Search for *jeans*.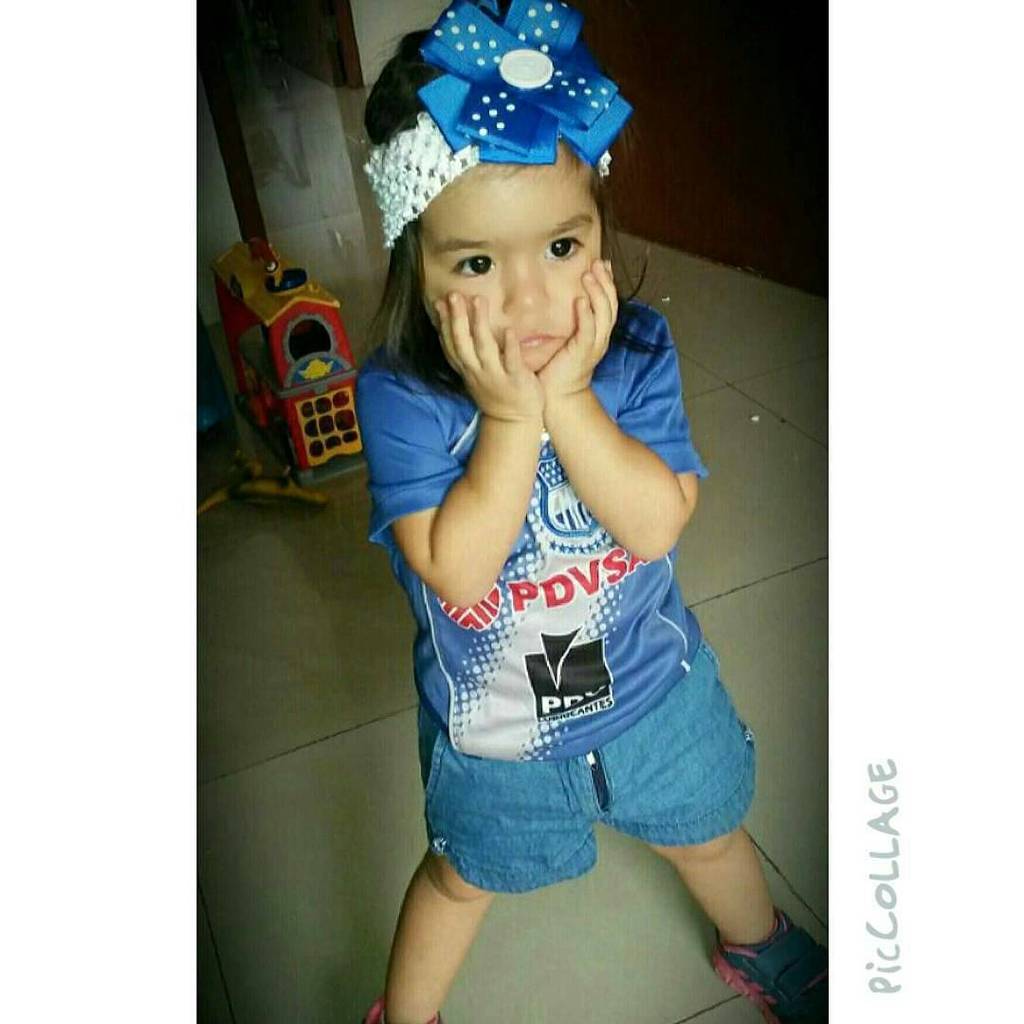
Found at {"x1": 418, "y1": 620, "x2": 766, "y2": 890}.
